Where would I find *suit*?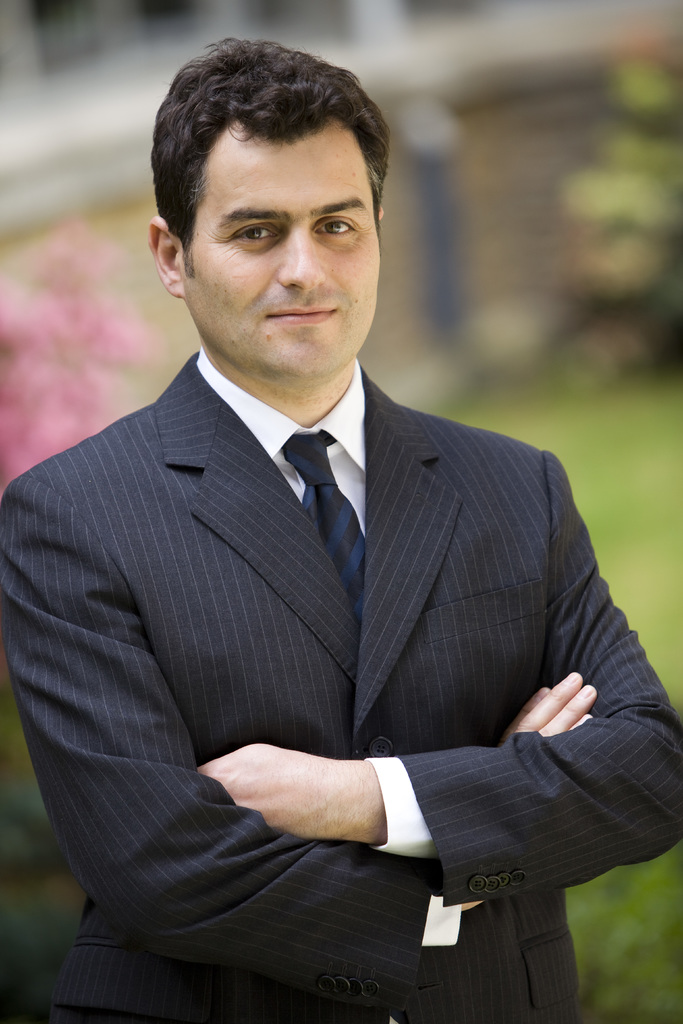
At select_region(26, 212, 645, 1018).
